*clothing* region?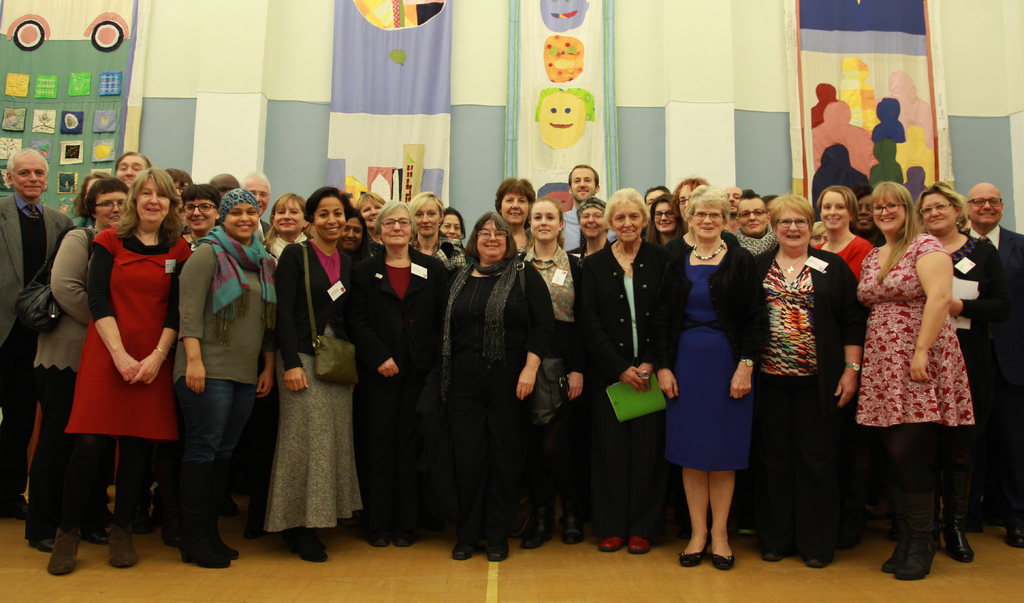
select_region(21, 215, 108, 536)
